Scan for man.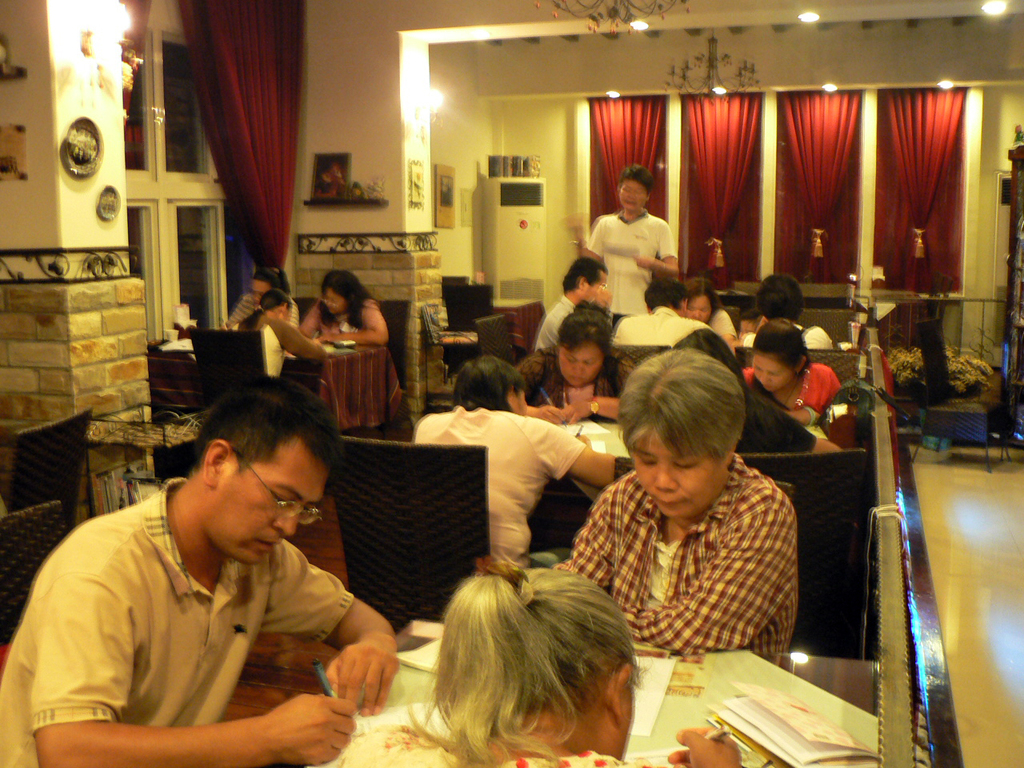
Scan result: {"left": 739, "top": 277, "right": 833, "bottom": 350}.
